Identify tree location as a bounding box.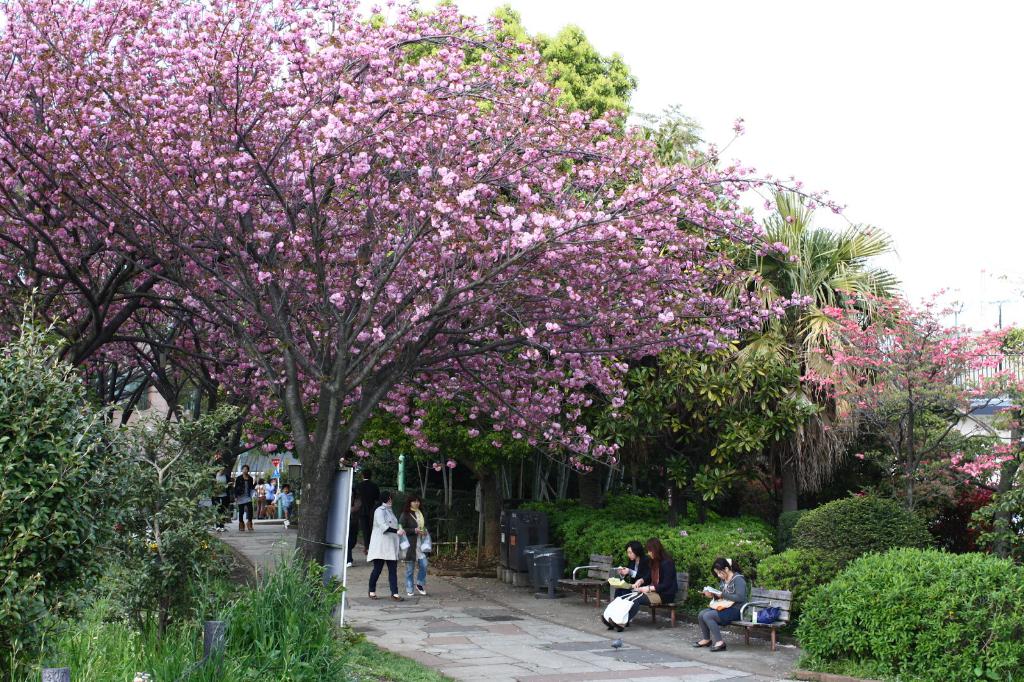
{"x1": 638, "y1": 181, "x2": 908, "y2": 576}.
